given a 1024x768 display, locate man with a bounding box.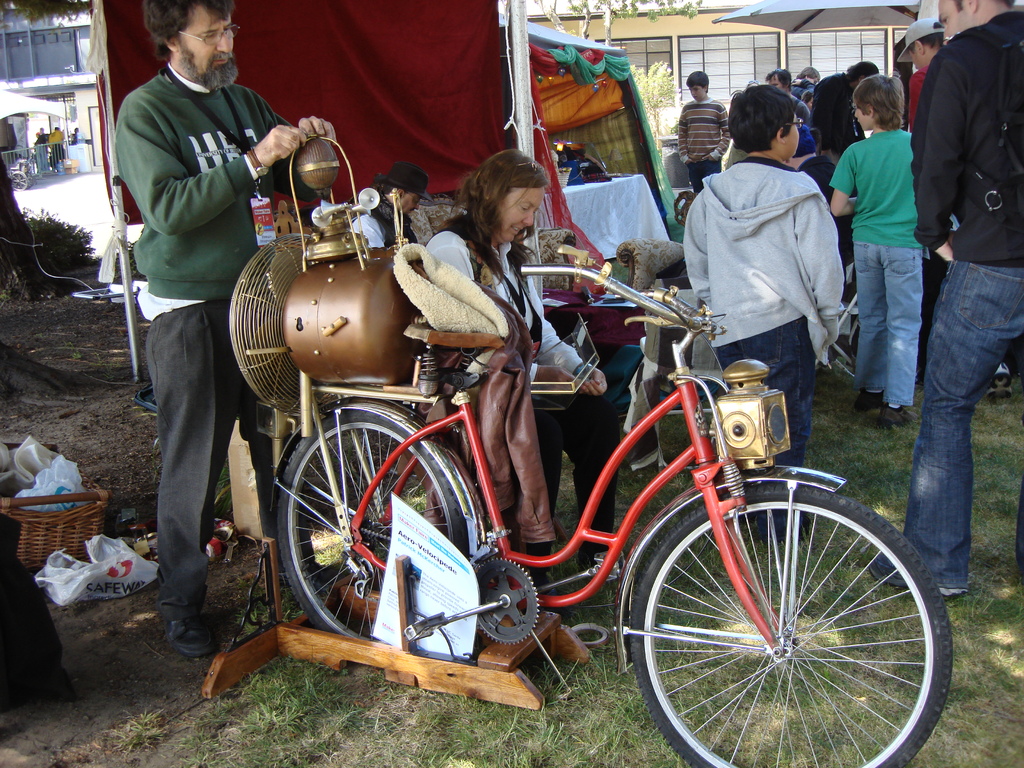
Located: (x1=149, y1=0, x2=337, y2=661).
